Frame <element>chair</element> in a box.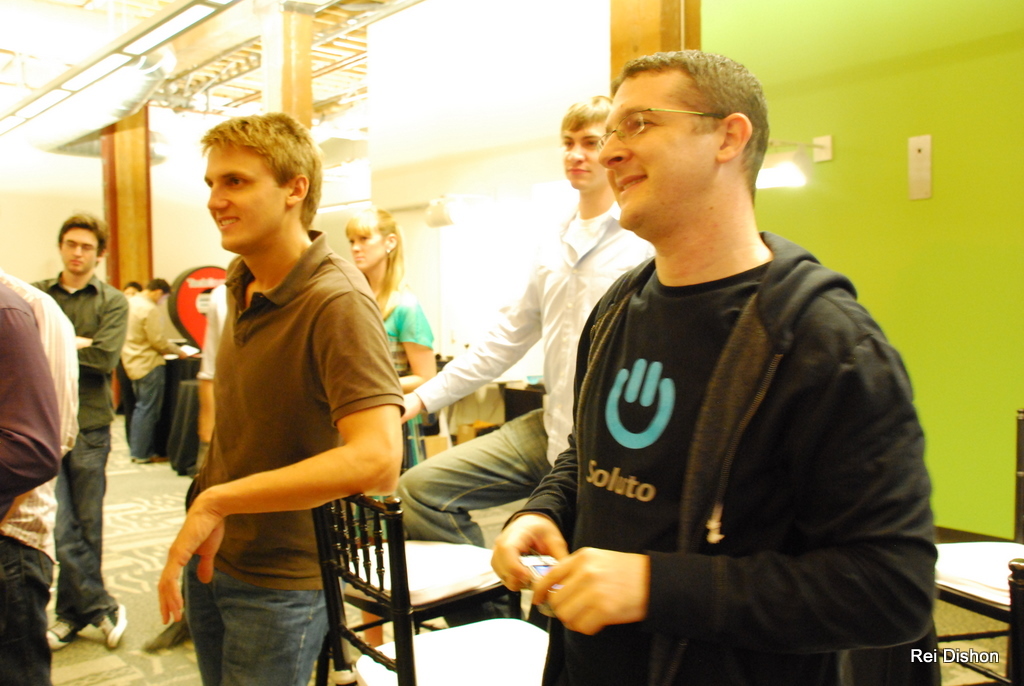
[left=922, top=412, right=1023, bottom=685].
